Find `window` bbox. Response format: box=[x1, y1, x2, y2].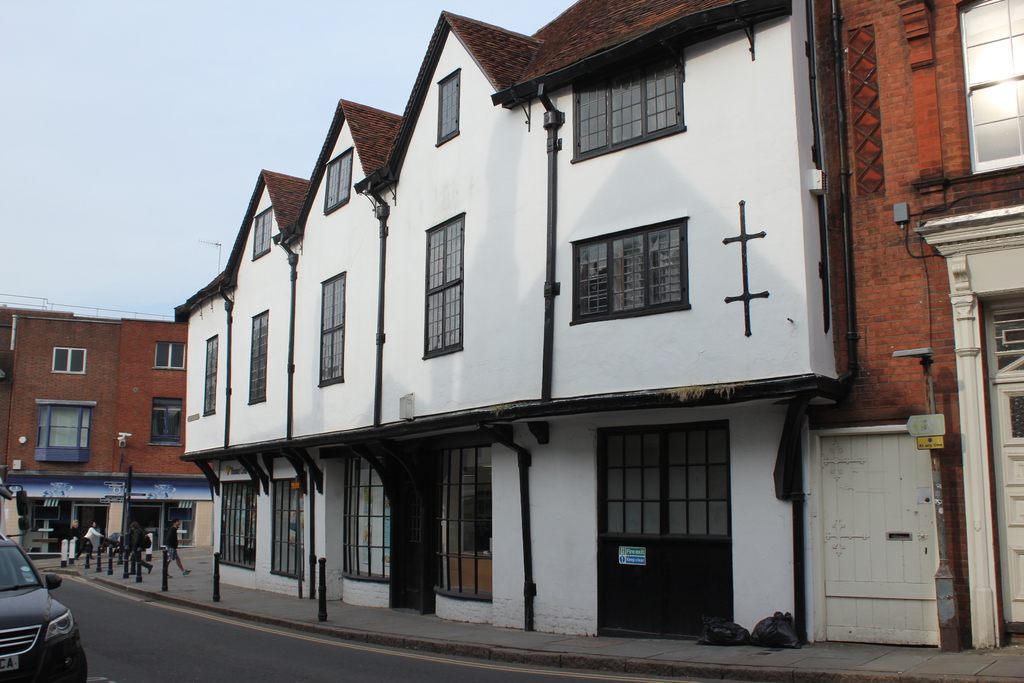
box=[323, 273, 340, 388].
